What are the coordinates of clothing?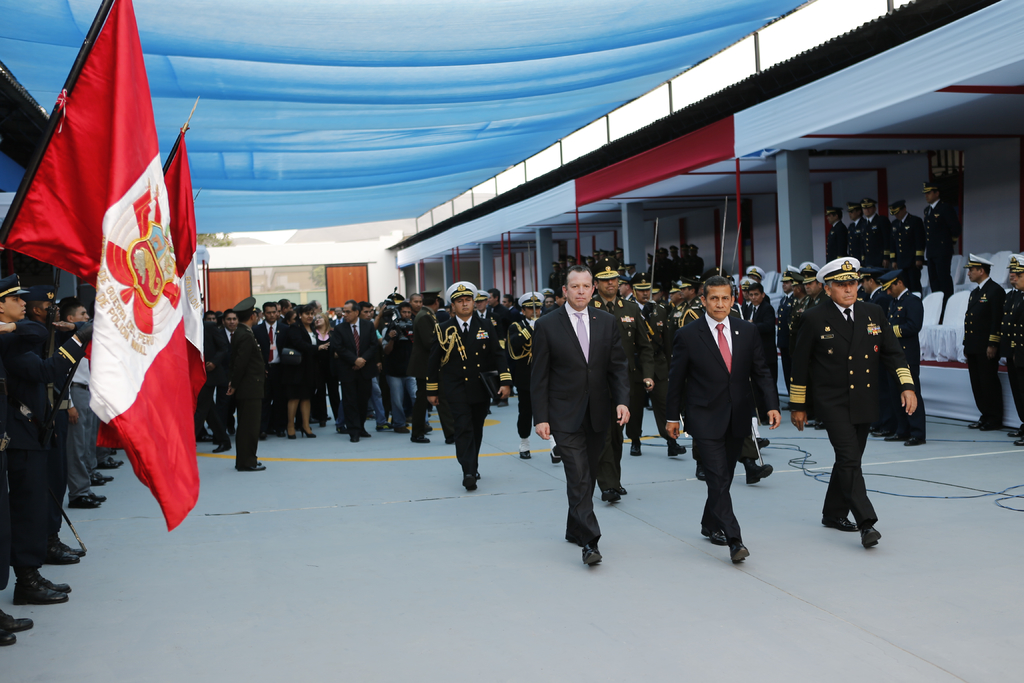
Rect(26, 315, 110, 543).
